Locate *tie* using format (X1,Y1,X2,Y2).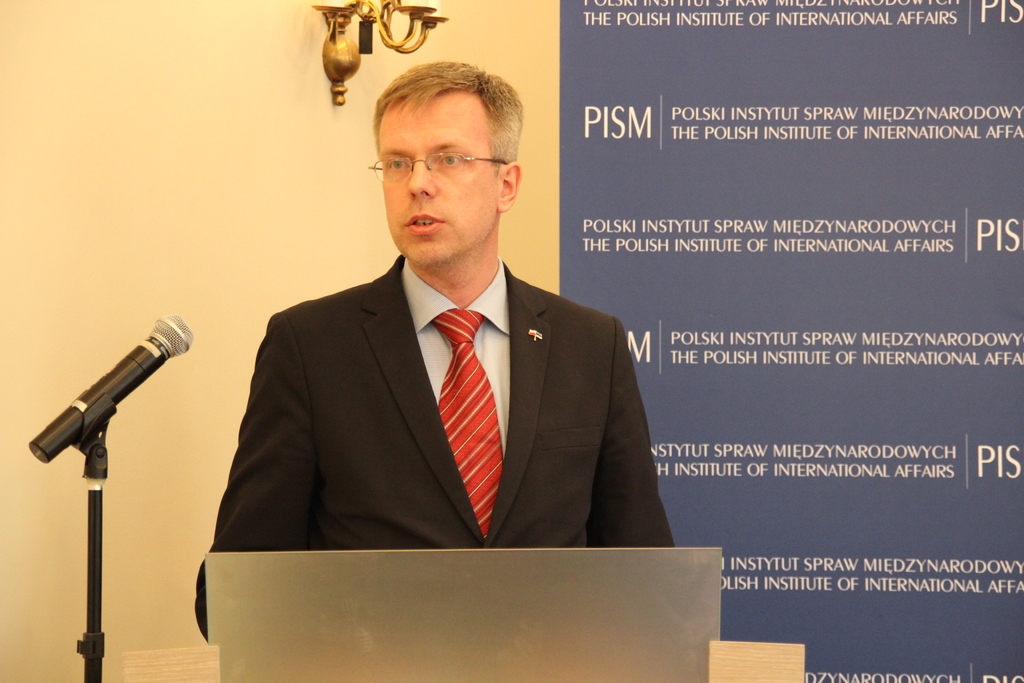
(438,309,506,534).
